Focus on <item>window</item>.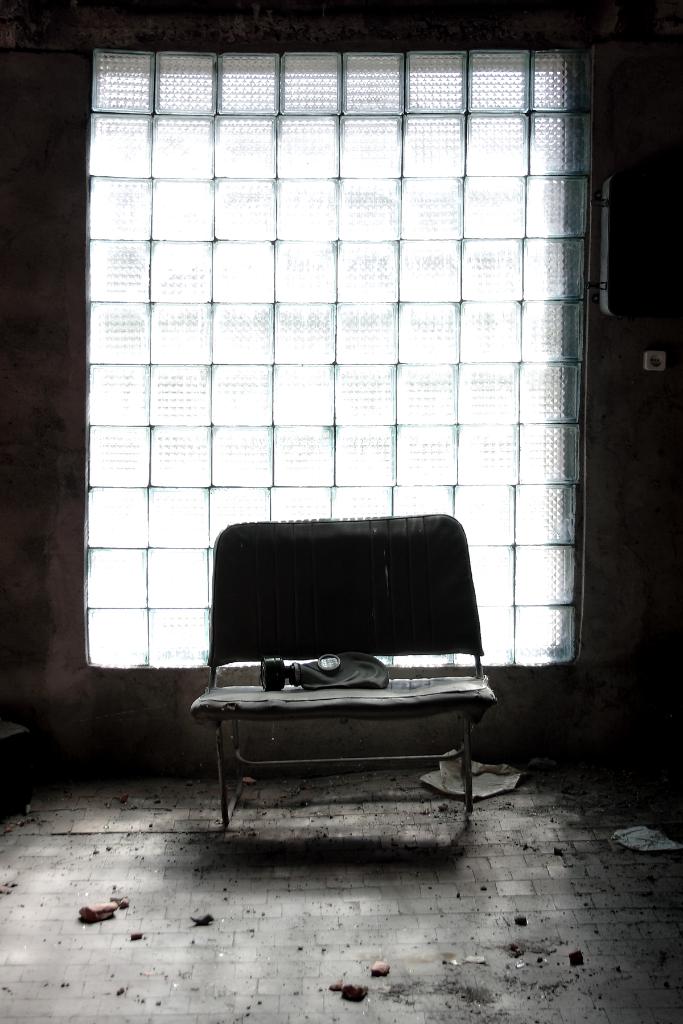
Focused at bbox(81, 43, 600, 685).
